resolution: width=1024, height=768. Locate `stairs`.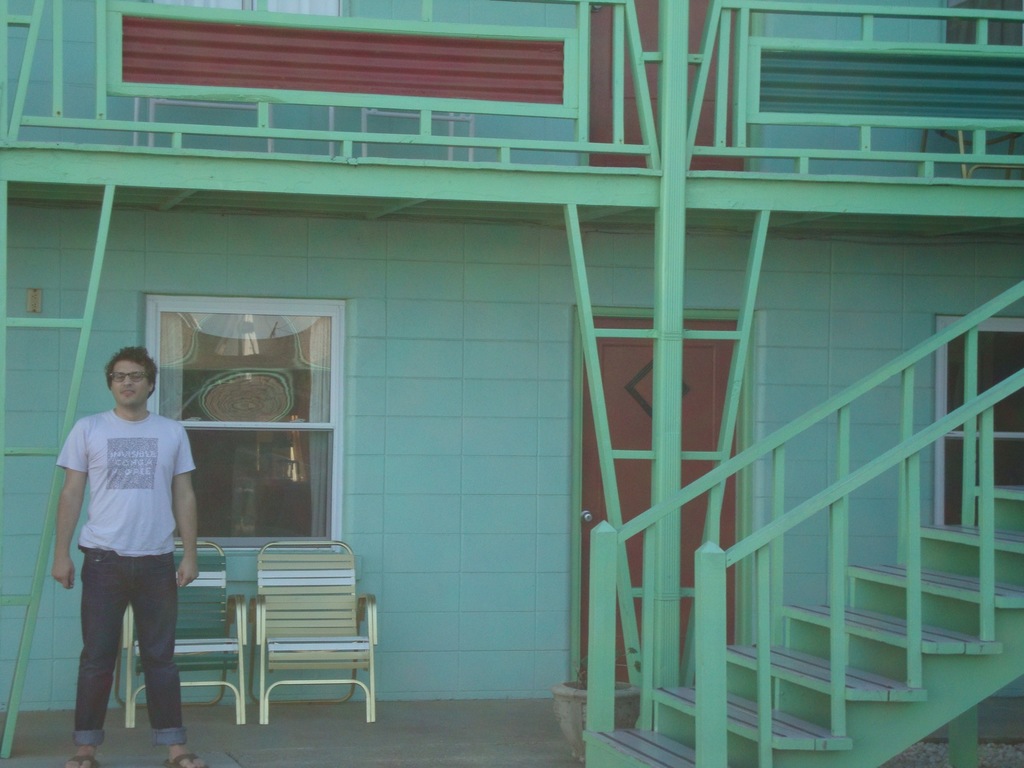
(586,481,1023,767).
